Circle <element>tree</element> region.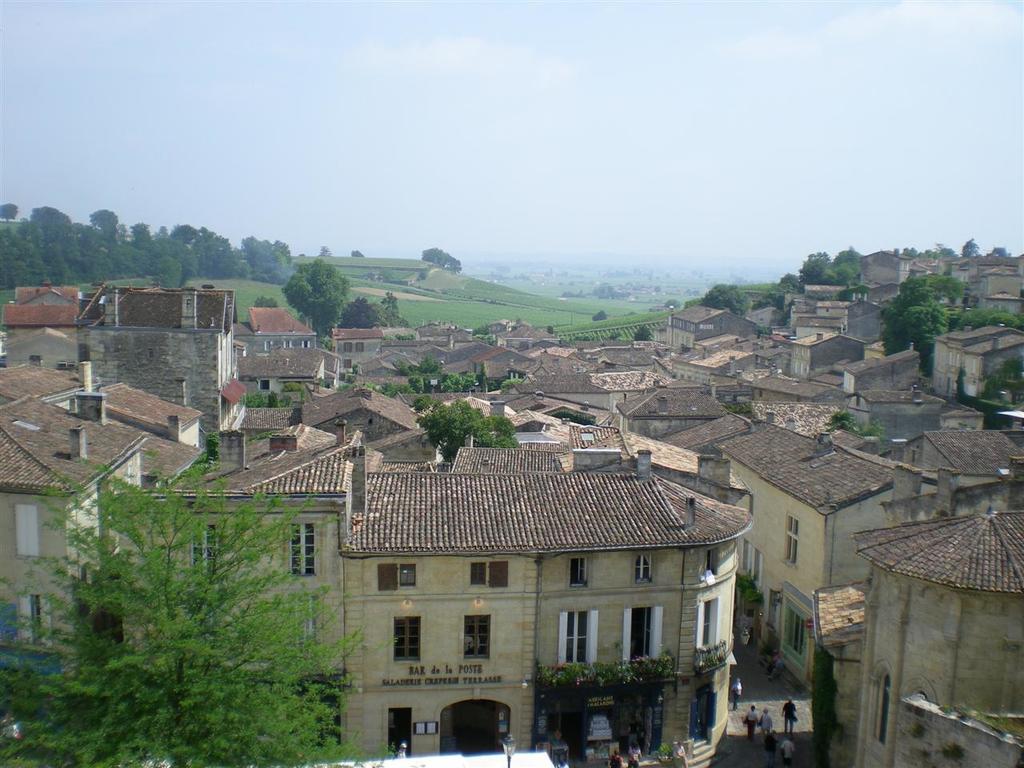
Region: 338:292:415:330.
